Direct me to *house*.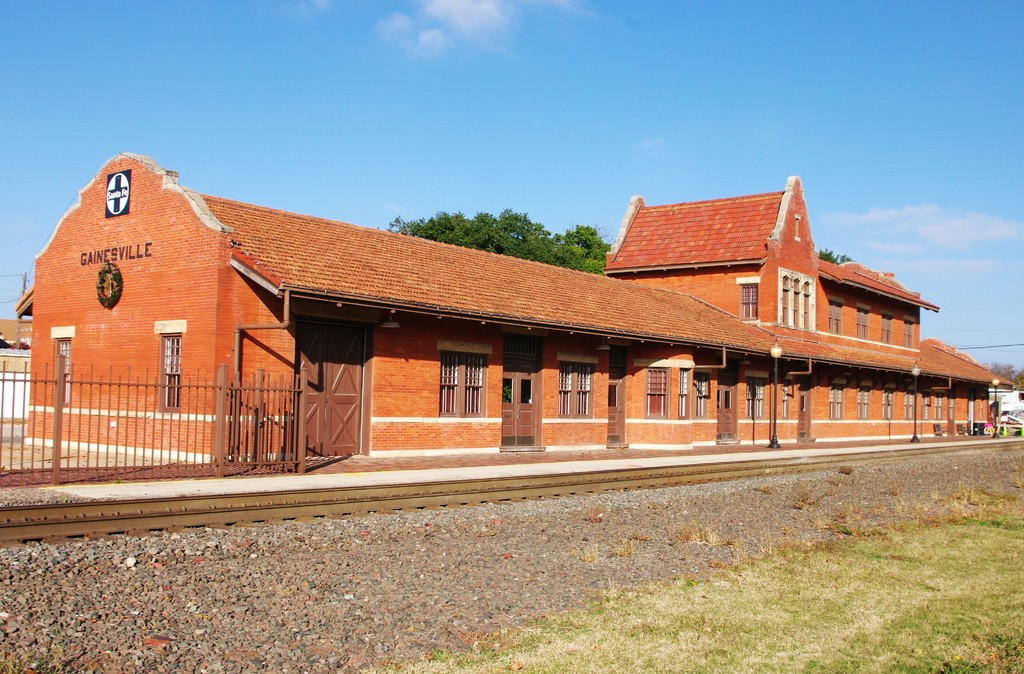
Direction: crop(18, 169, 1015, 460).
